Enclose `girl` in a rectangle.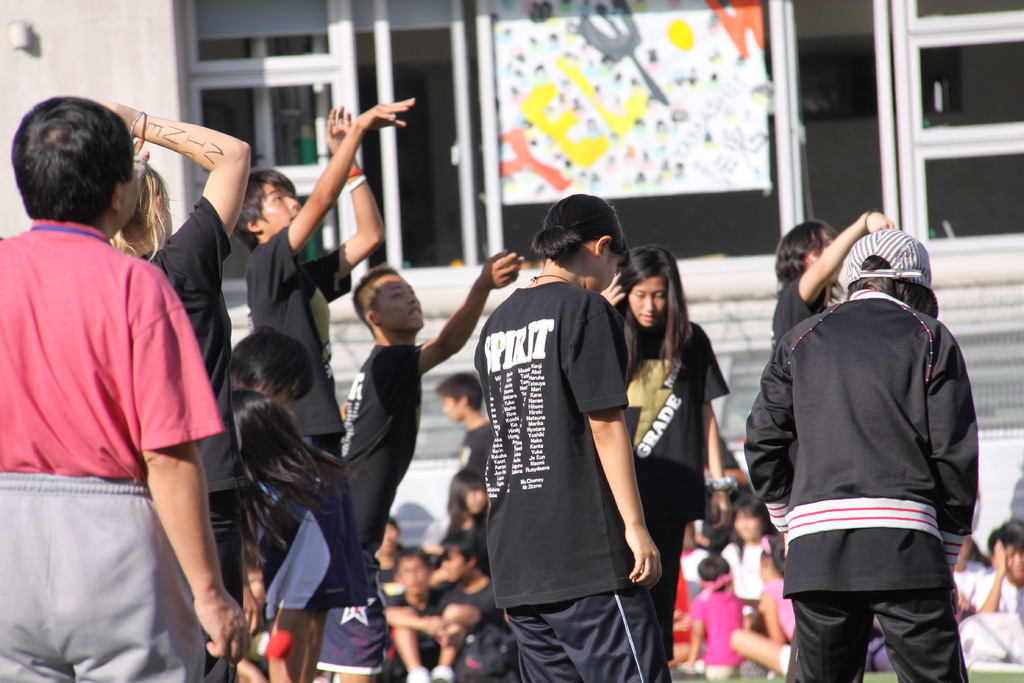
<bbox>228, 393, 368, 682</bbox>.
